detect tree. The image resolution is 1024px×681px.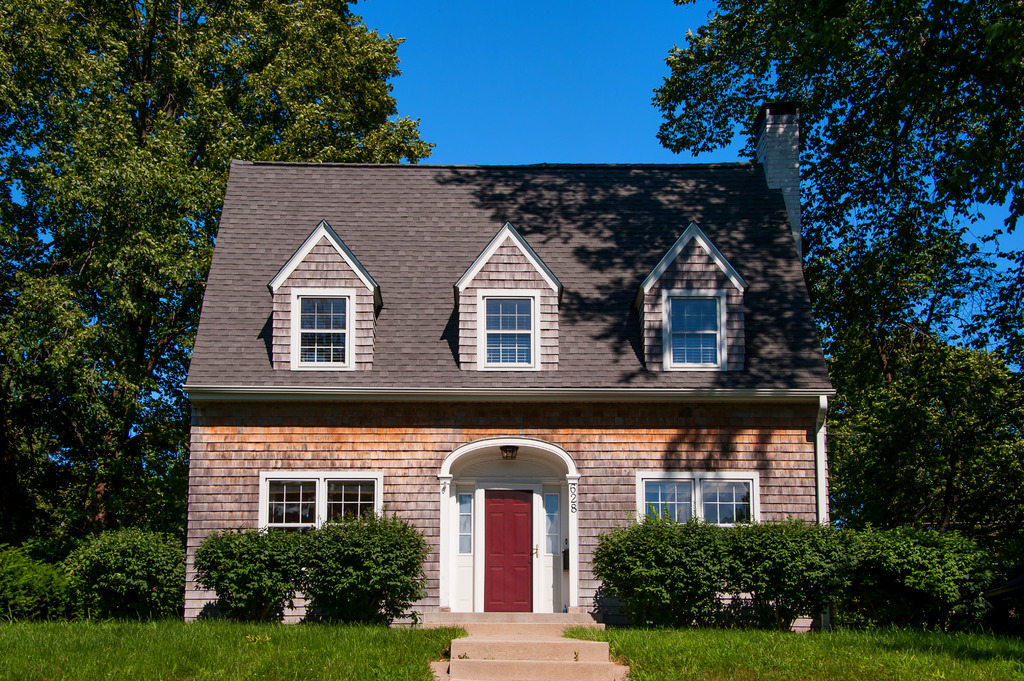
[left=0, top=0, right=431, bottom=523].
